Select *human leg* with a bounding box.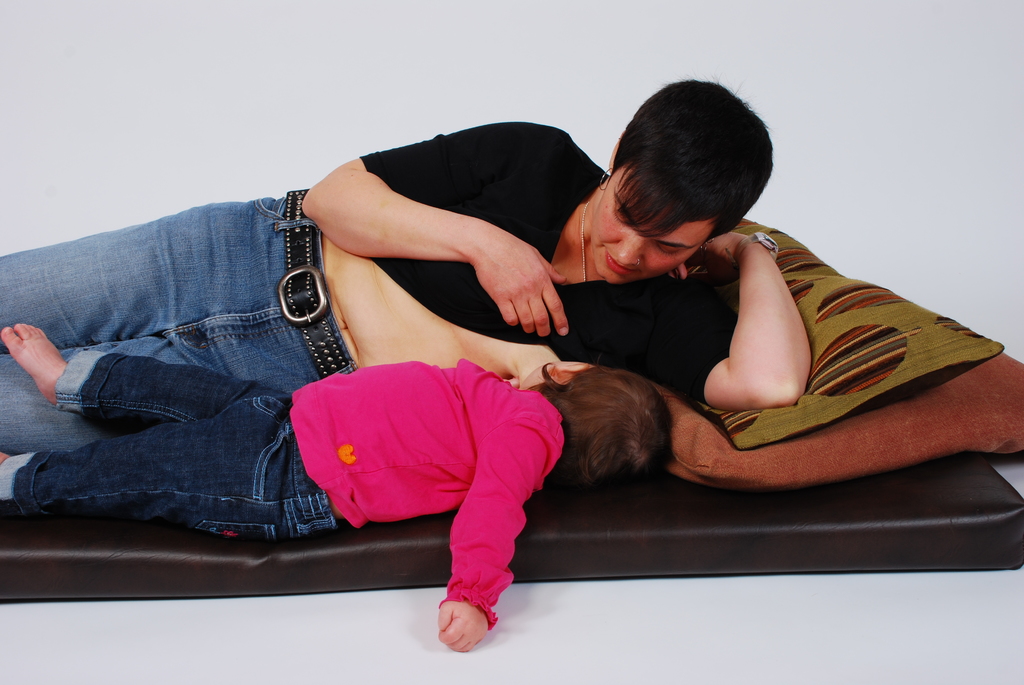
crop(0, 188, 332, 350).
